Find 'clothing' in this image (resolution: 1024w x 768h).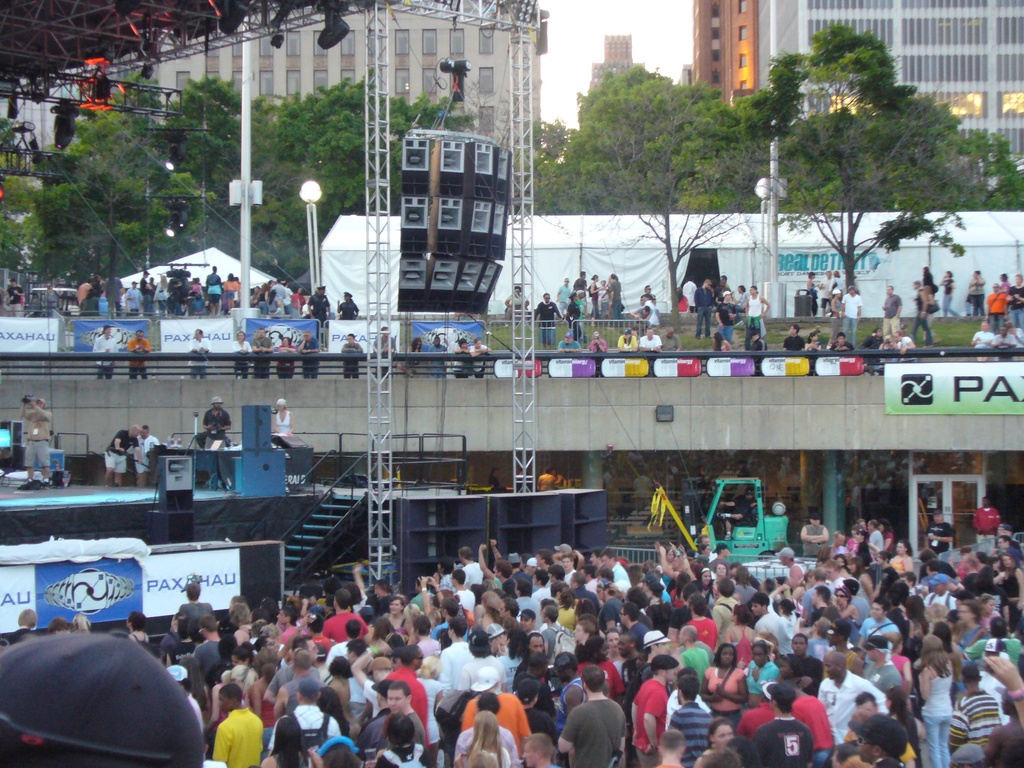
{"x1": 810, "y1": 632, "x2": 828, "y2": 661}.
